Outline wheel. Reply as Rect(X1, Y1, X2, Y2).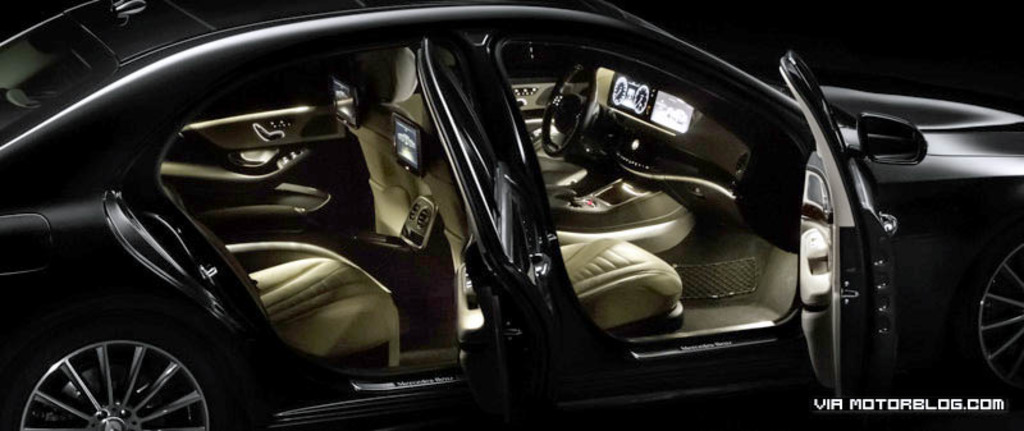
Rect(974, 239, 1023, 400).
